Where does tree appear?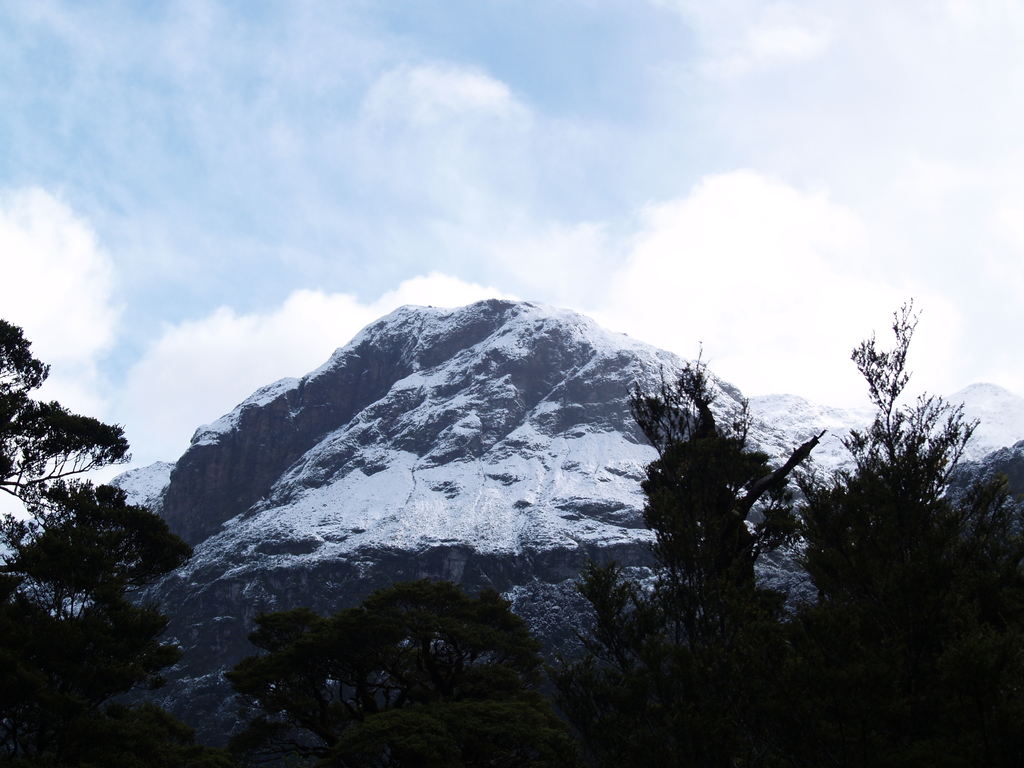
Appears at (left=554, top=338, right=811, bottom=767).
